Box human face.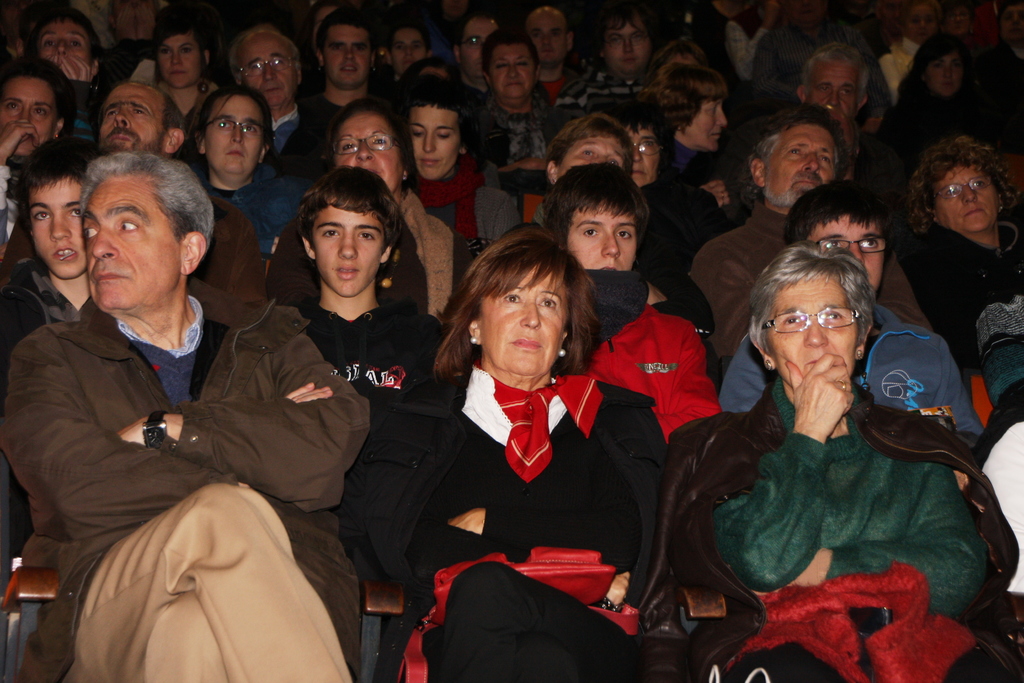
x1=327 y1=26 x2=369 y2=87.
